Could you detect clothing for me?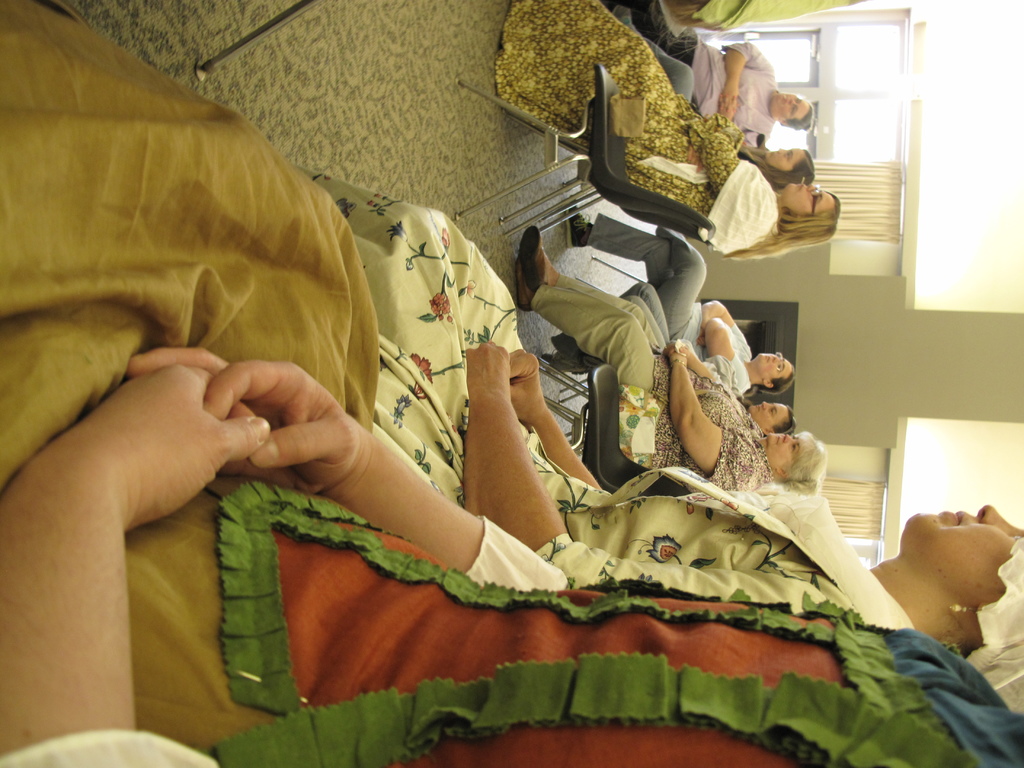
Detection result: (287, 168, 1023, 726).
